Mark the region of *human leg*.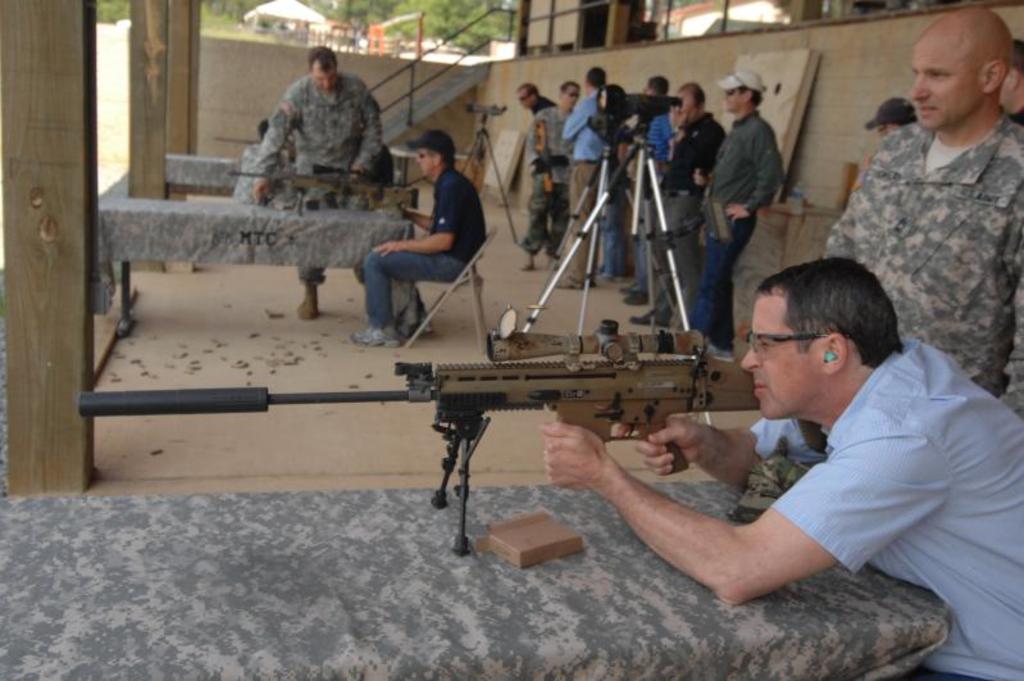
Region: 540,168,569,248.
